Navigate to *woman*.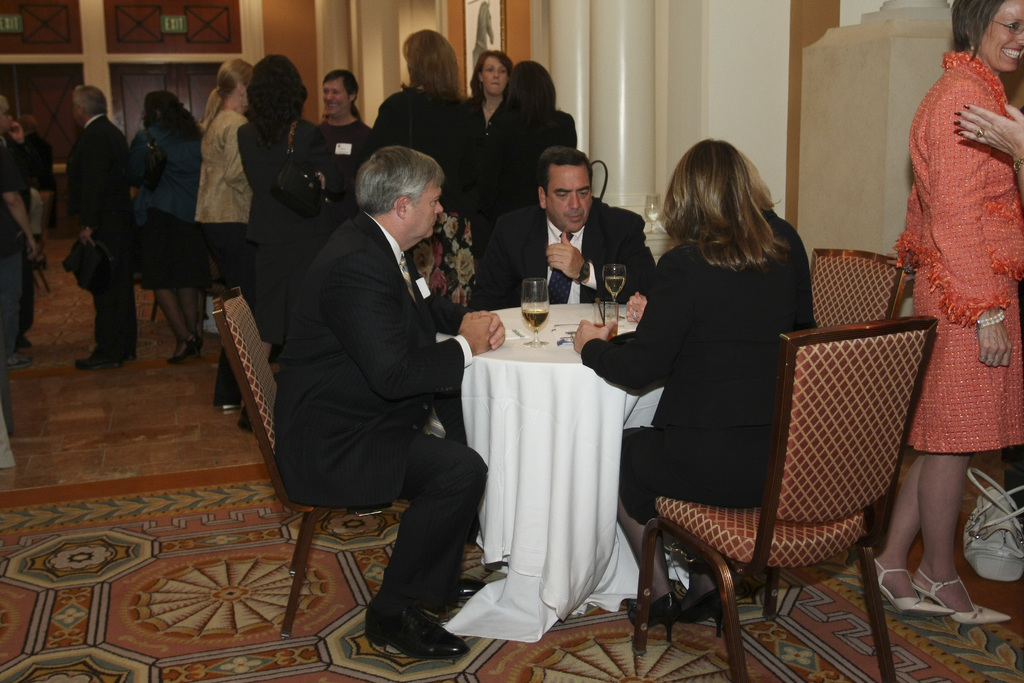
Navigation target: (366,28,484,303).
